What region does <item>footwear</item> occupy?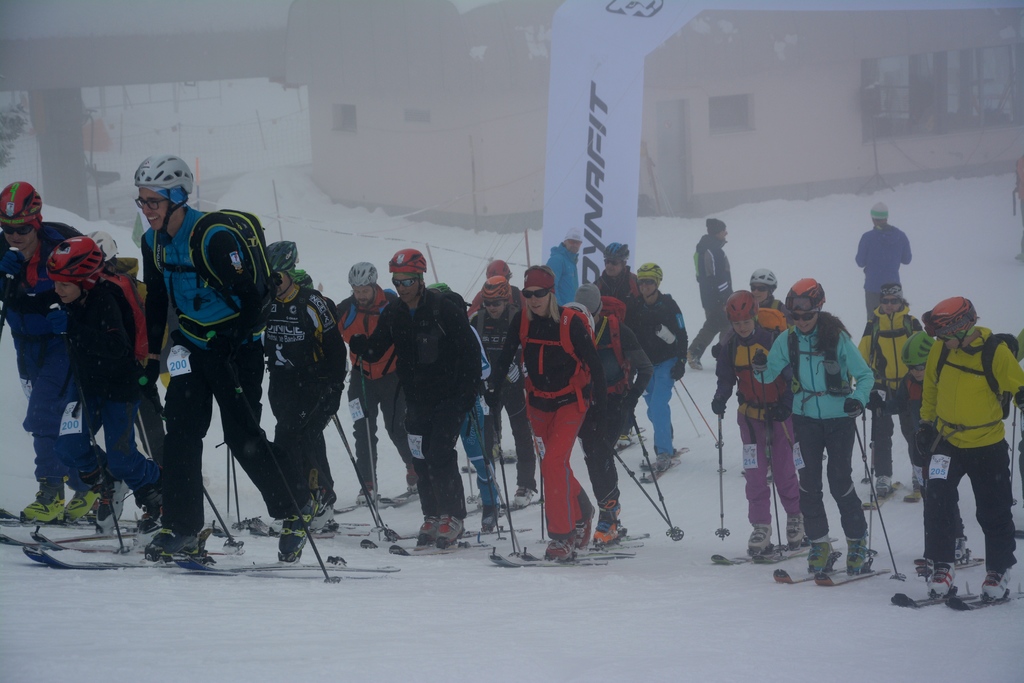
box=[19, 486, 104, 552].
